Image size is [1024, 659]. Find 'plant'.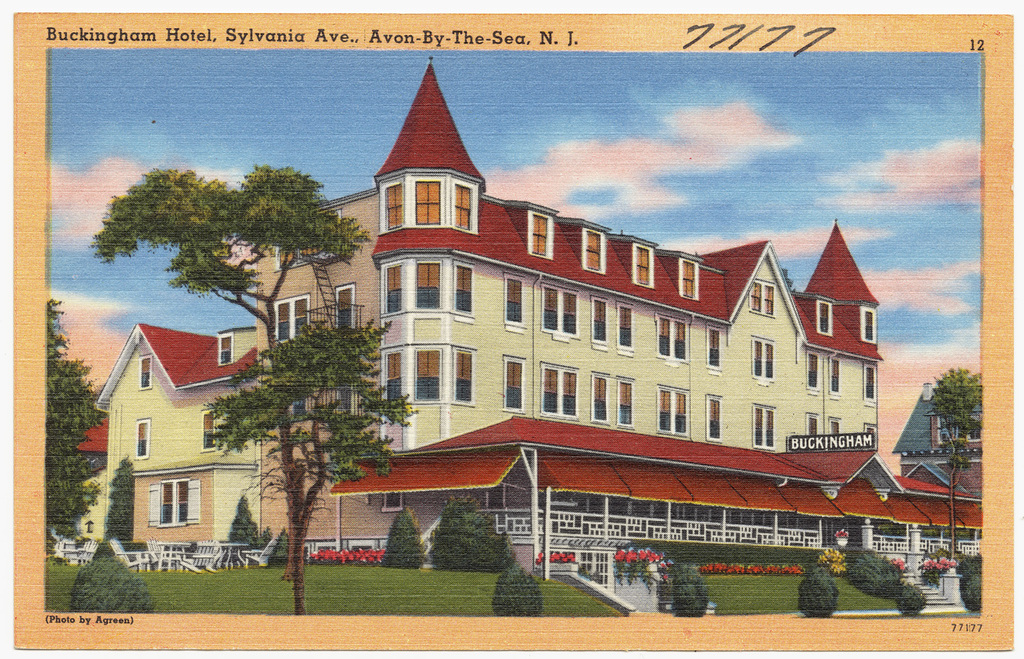
<region>797, 559, 836, 622</region>.
